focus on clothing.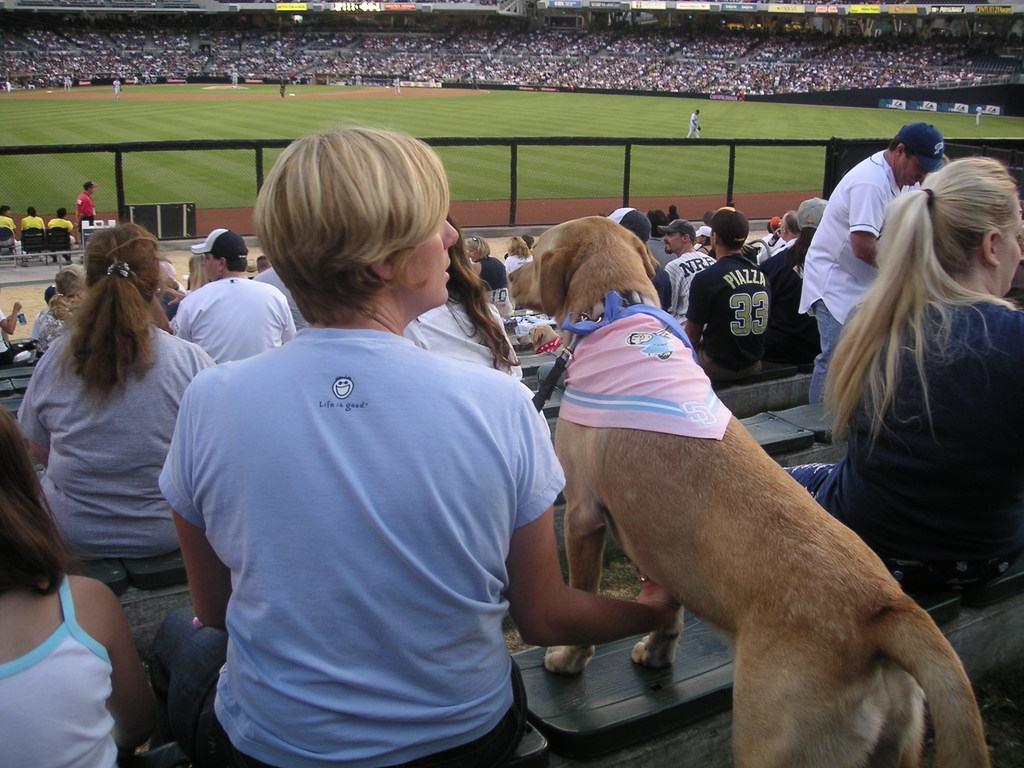
Focused at x1=0 y1=574 x2=119 y2=767.
